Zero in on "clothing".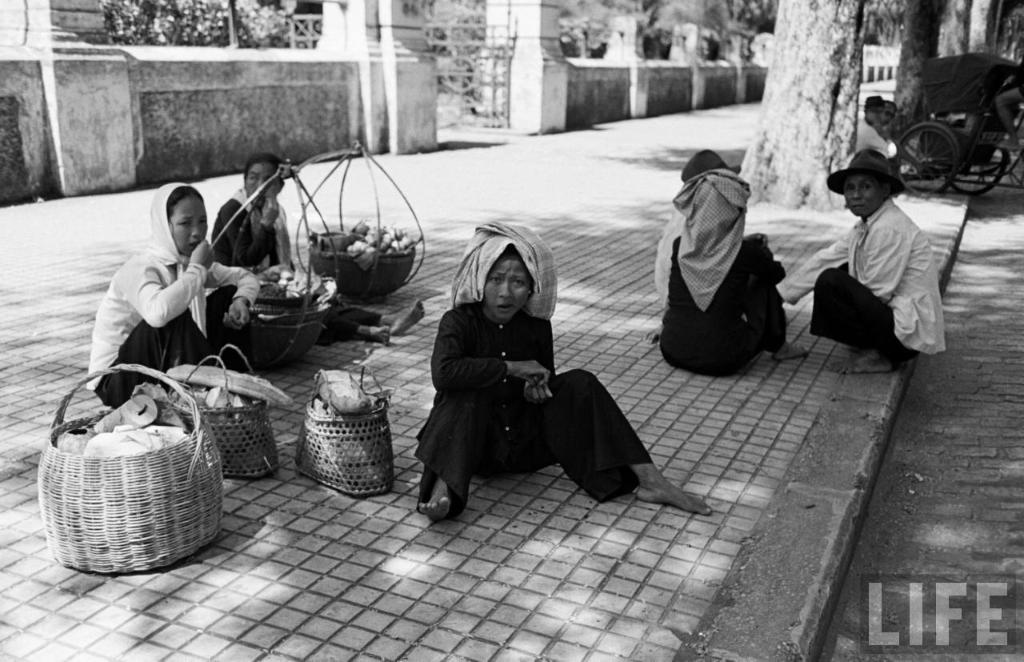
Zeroed in: 661,167,786,377.
